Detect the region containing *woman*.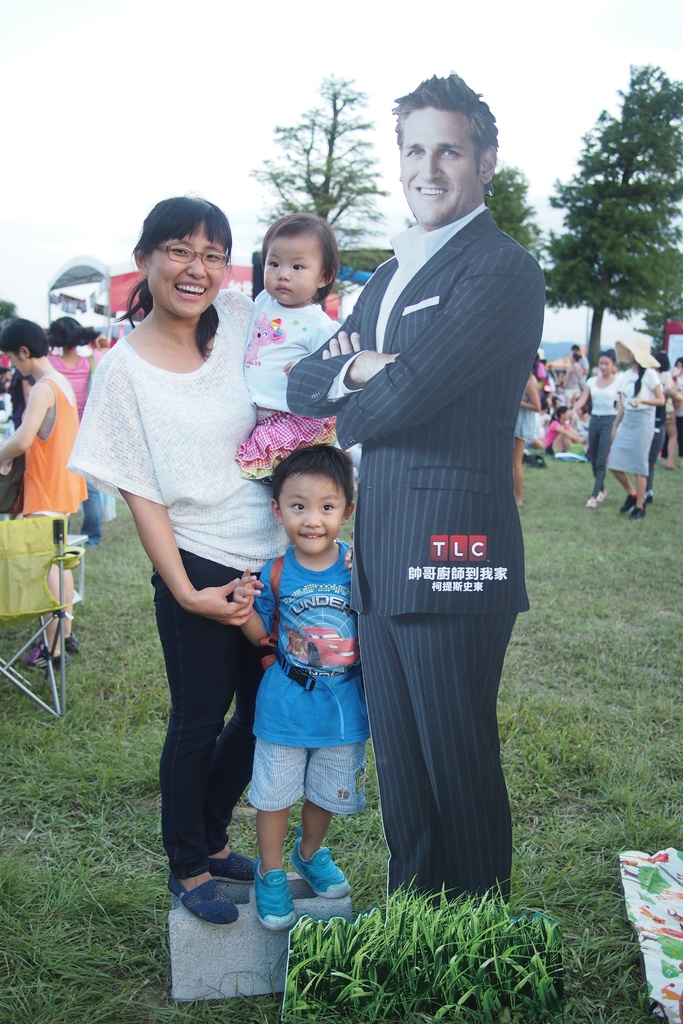
BBox(41, 315, 99, 541).
